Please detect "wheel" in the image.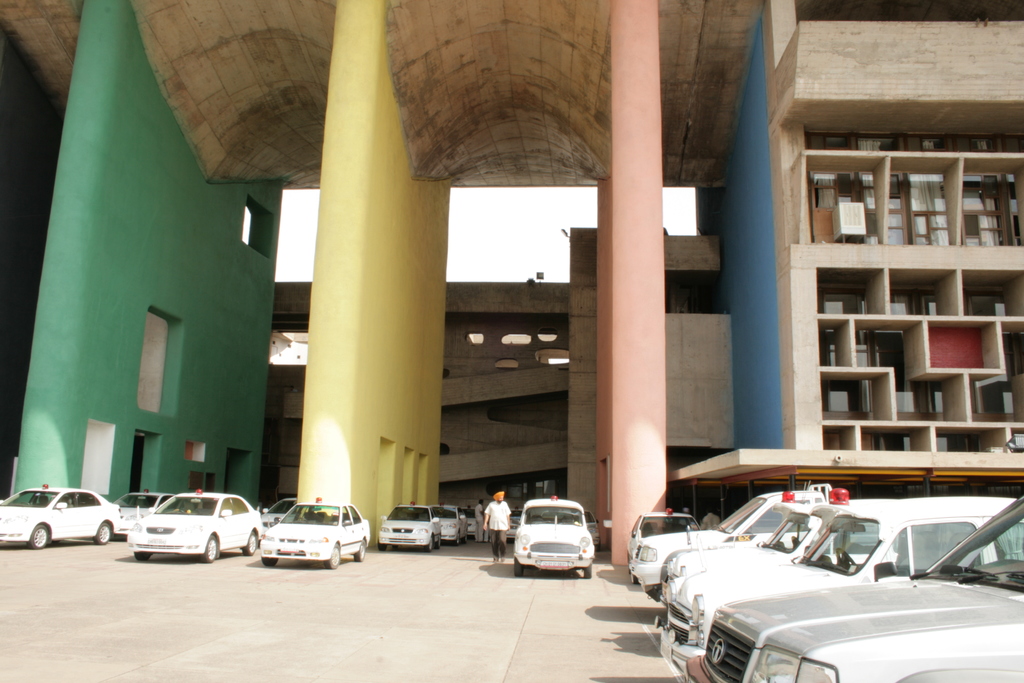
rect(132, 552, 150, 560).
